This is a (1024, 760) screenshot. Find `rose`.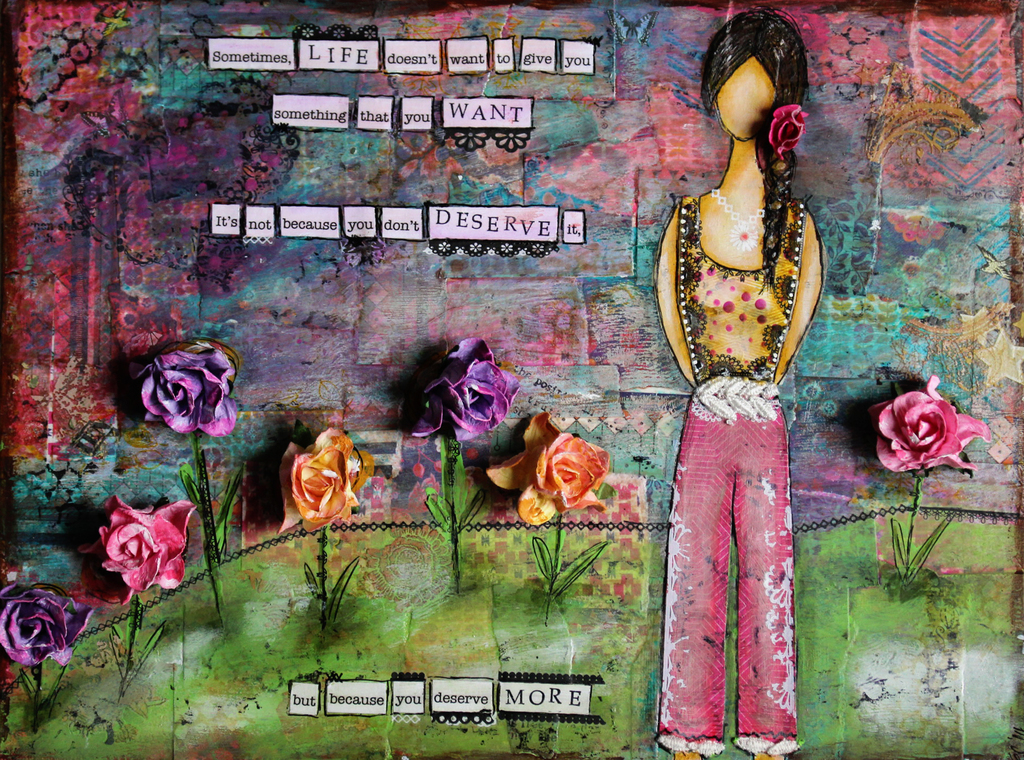
Bounding box: x1=136, y1=336, x2=239, y2=439.
